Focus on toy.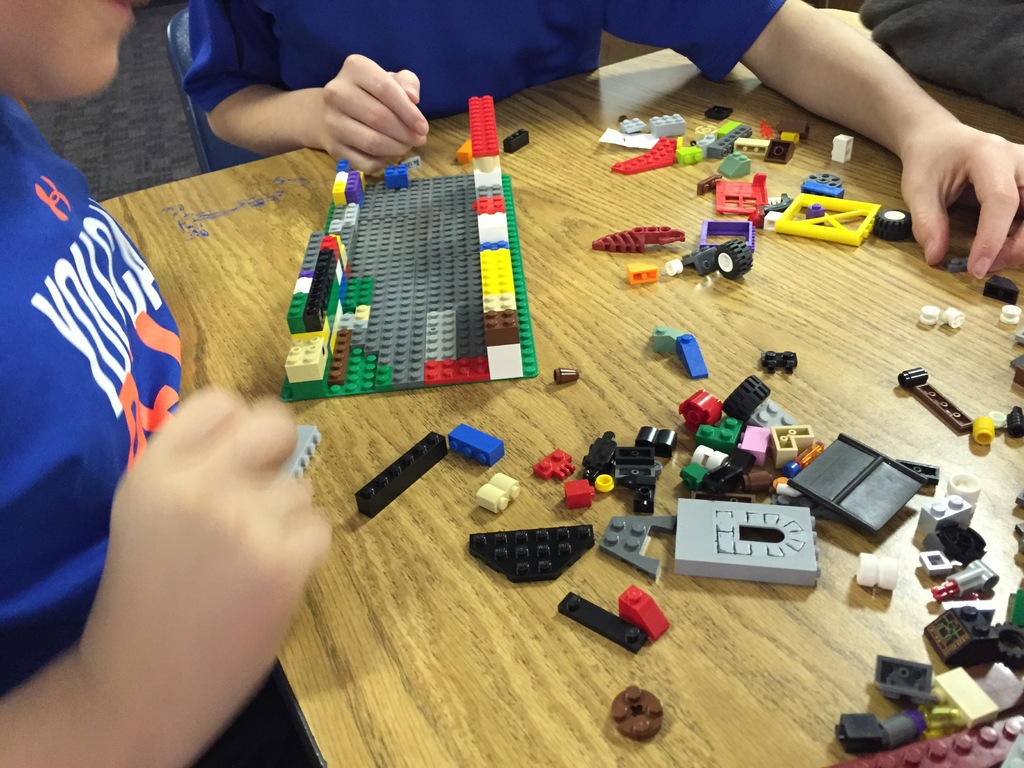
Focused at [983,278,1016,305].
